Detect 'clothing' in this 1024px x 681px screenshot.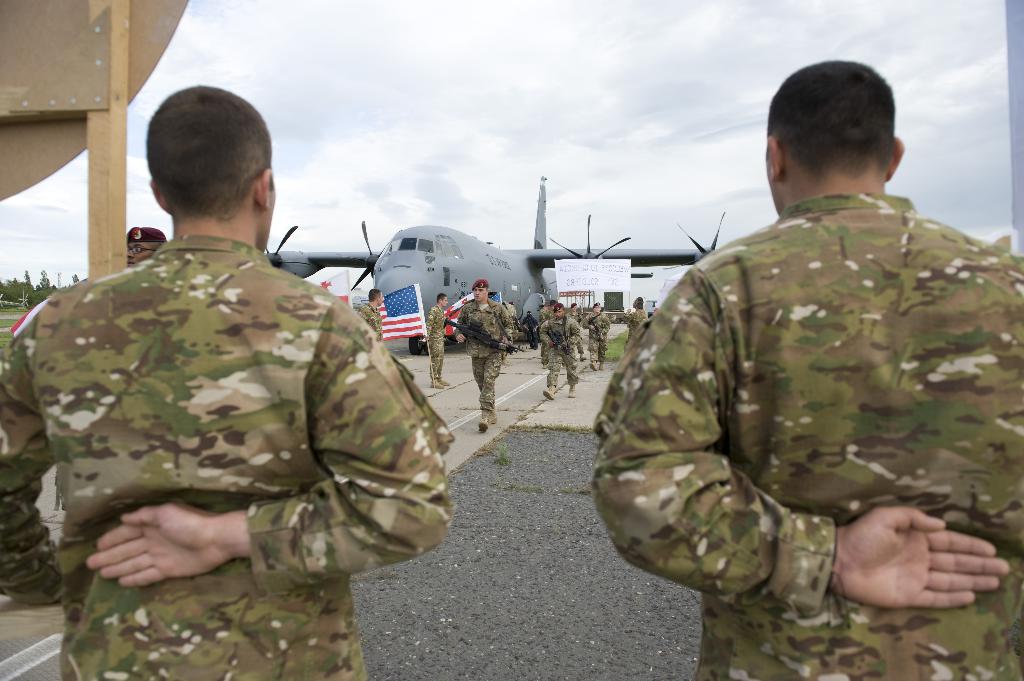
Detection: (450, 297, 516, 421).
